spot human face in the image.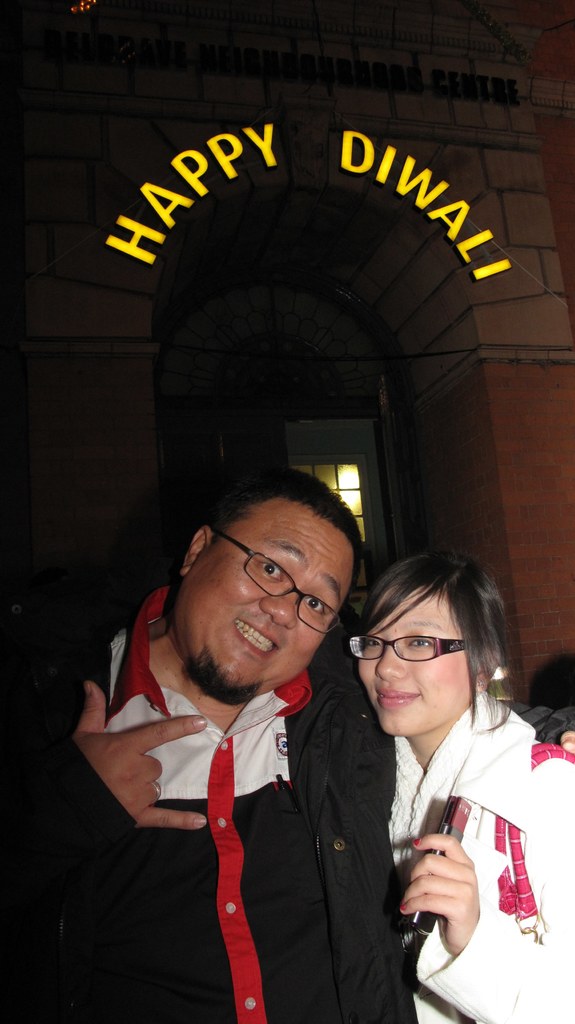
human face found at crop(346, 582, 491, 736).
